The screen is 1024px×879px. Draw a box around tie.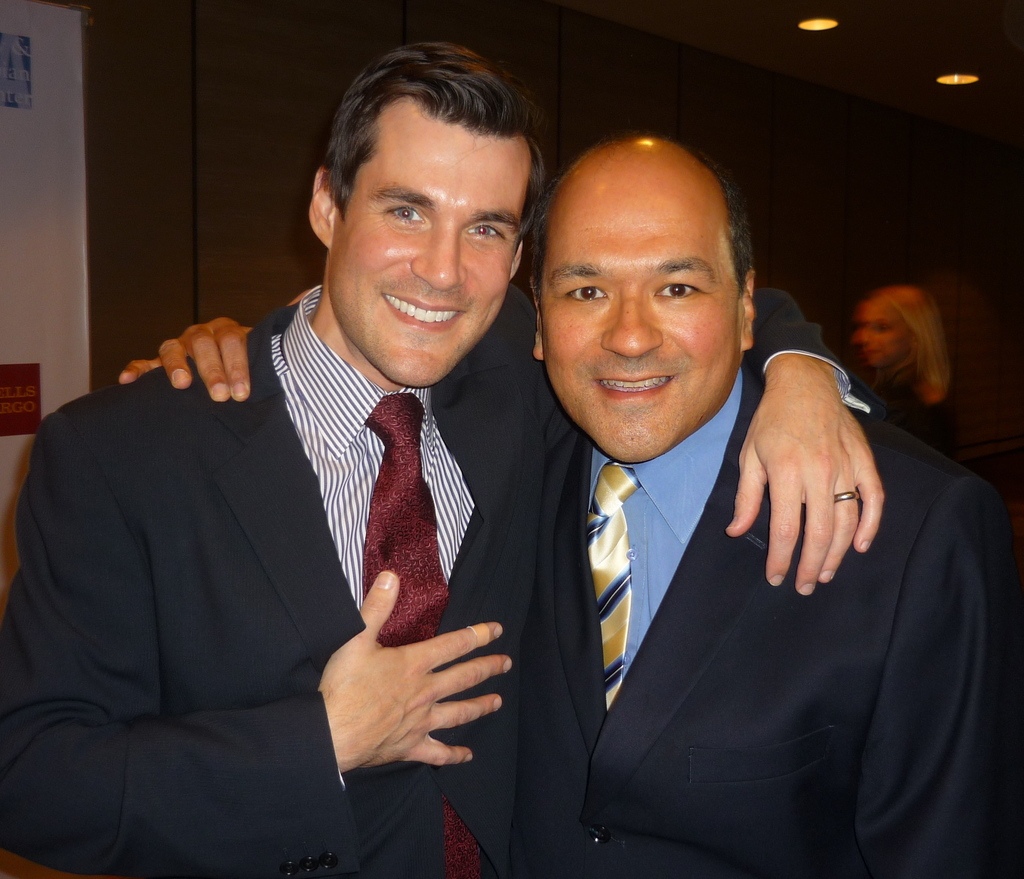
rect(357, 390, 481, 878).
